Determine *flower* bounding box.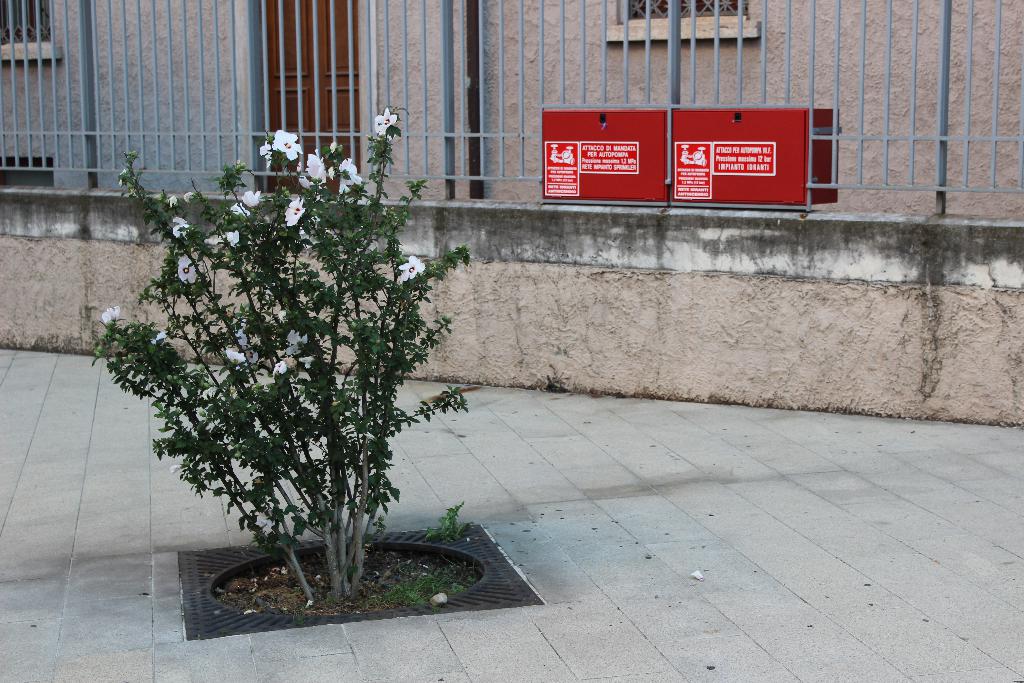
Determined: <region>345, 156, 360, 188</region>.
